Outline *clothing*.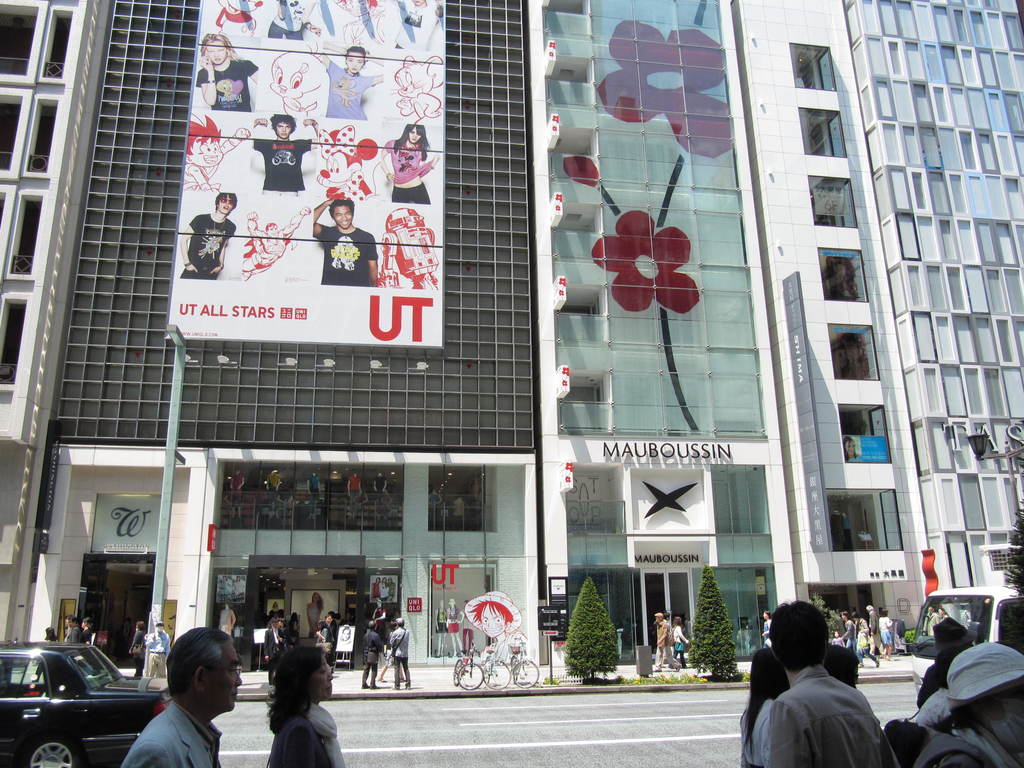
Outline: bbox=(267, 18, 303, 39).
